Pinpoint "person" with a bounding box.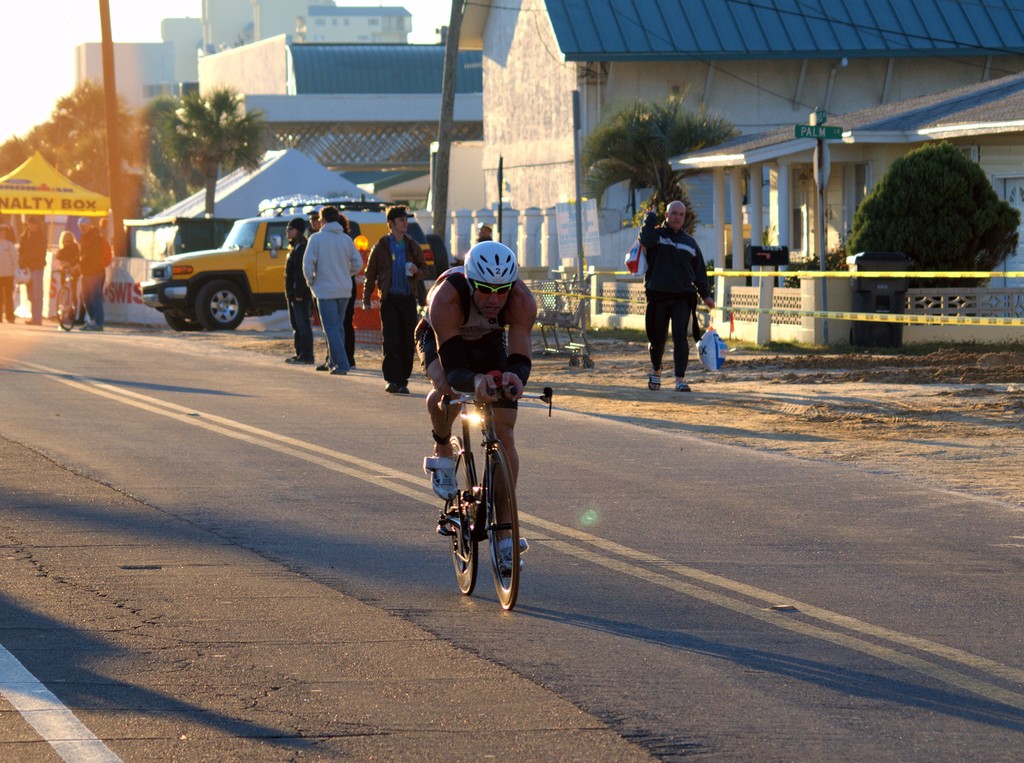
left=341, top=213, right=362, bottom=368.
